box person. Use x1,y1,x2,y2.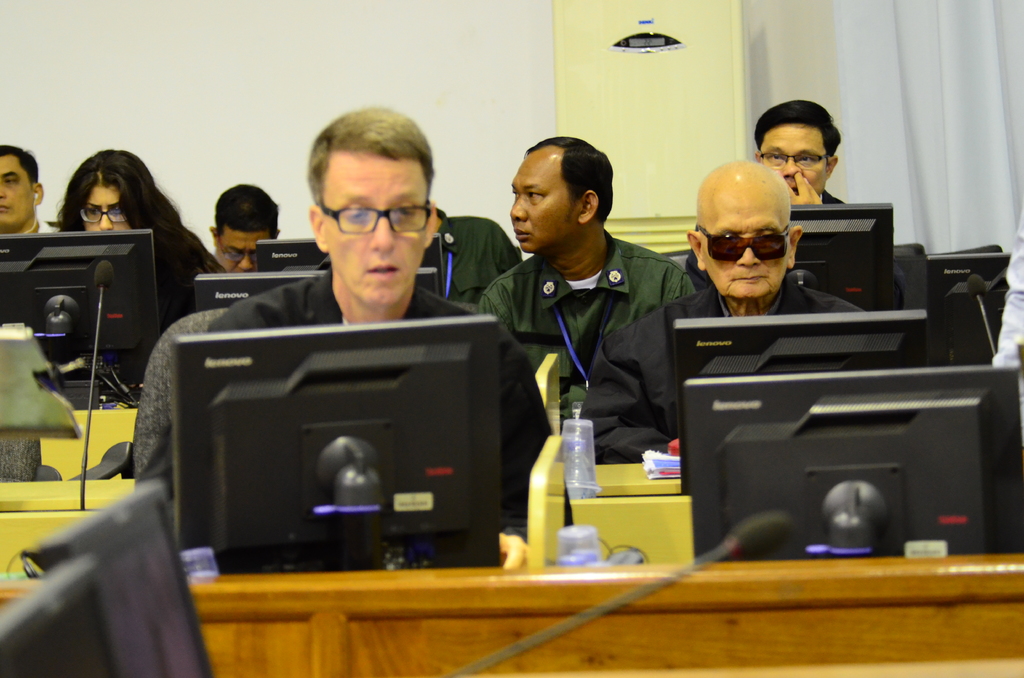
198,186,278,280.
